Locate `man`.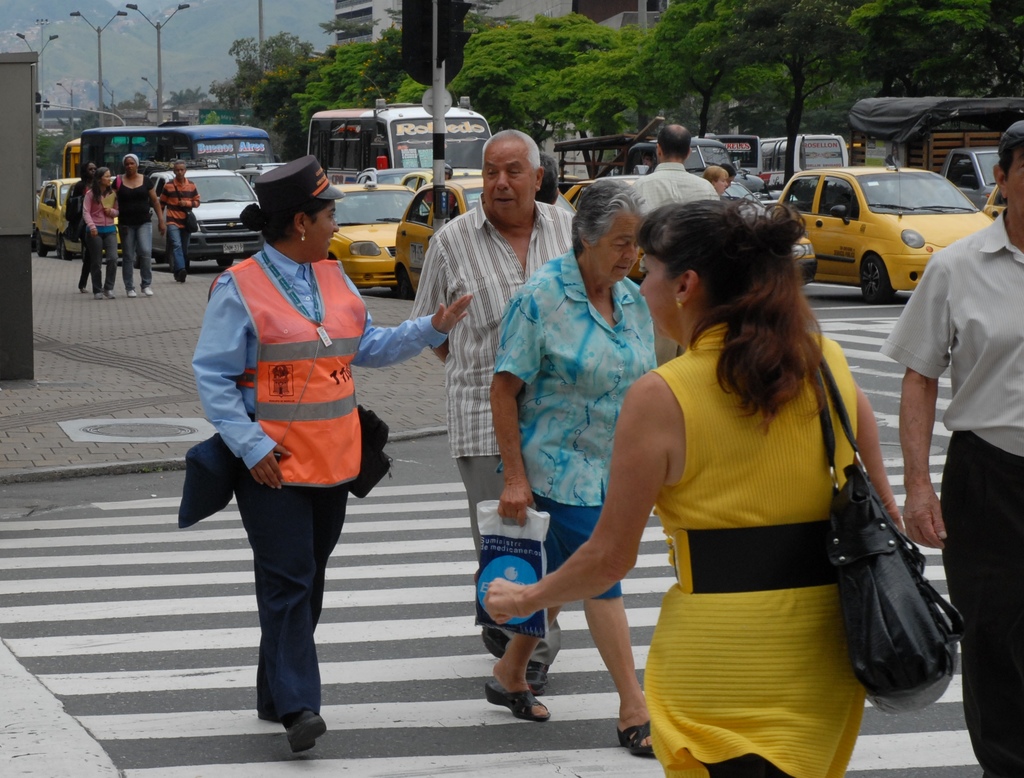
Bounding box: left=157, top=165, right=202, bottom=280.
